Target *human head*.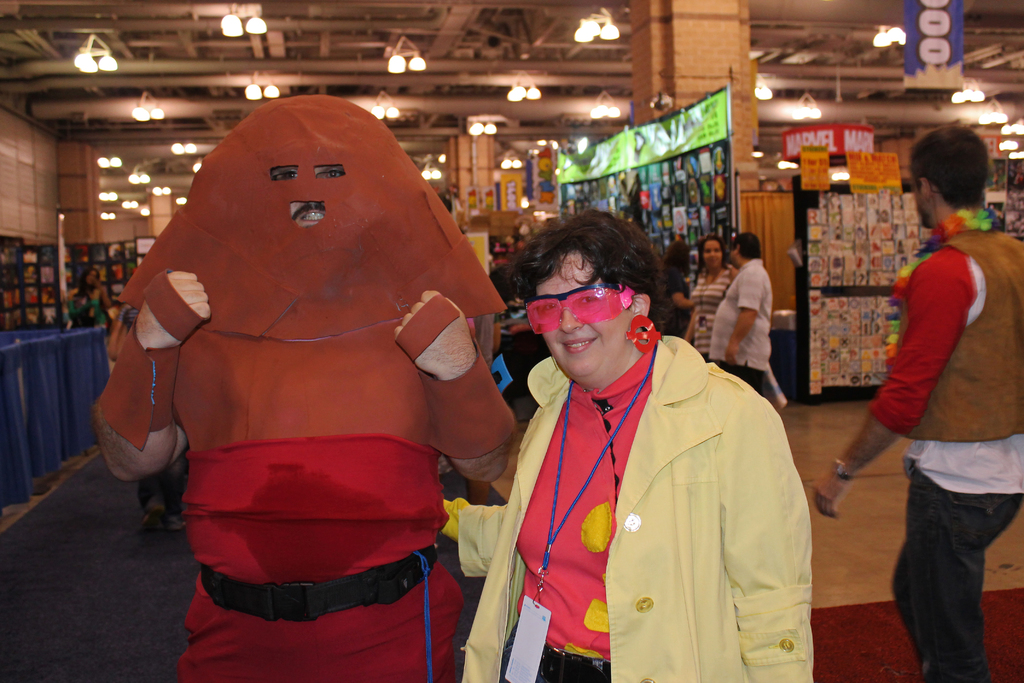
Target region: Rect(84, 266, 99, 291).
